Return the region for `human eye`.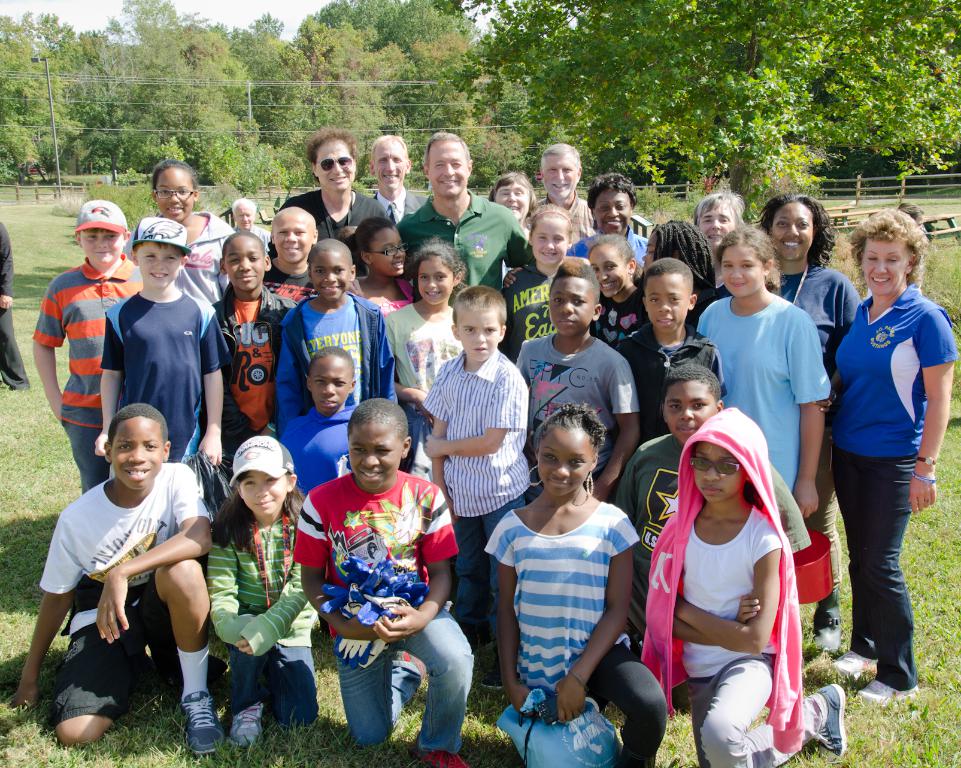
bbox(594, 266, 600, 273).
